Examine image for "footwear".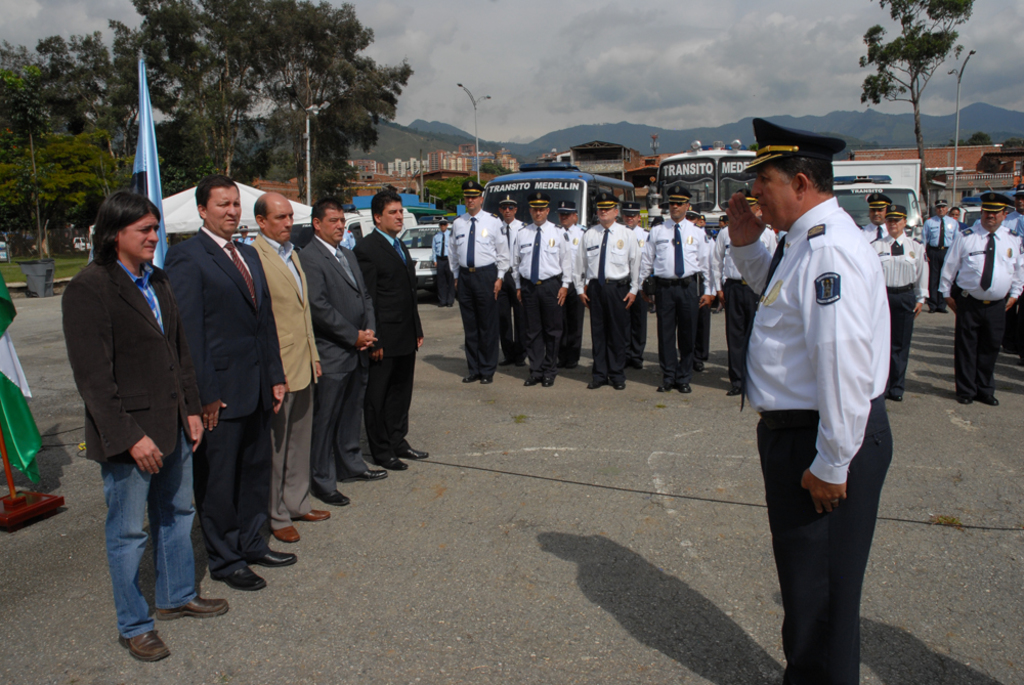
Examination result: (984, 394, 1002, 408).
